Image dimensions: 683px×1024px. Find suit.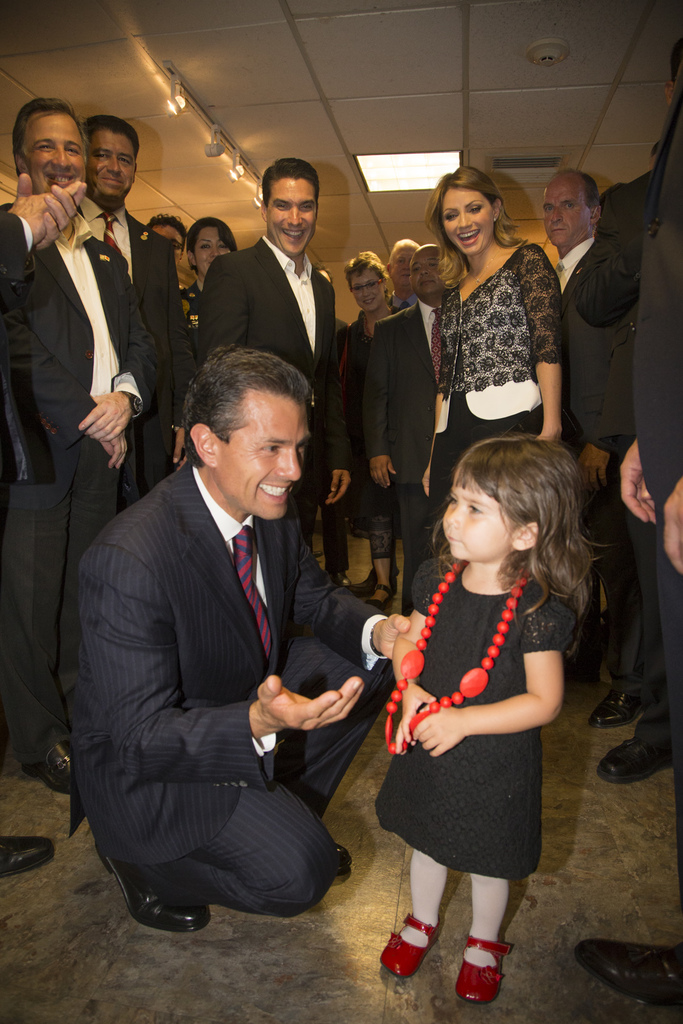
x1=197, y1=232, x2=325, y2=569.
